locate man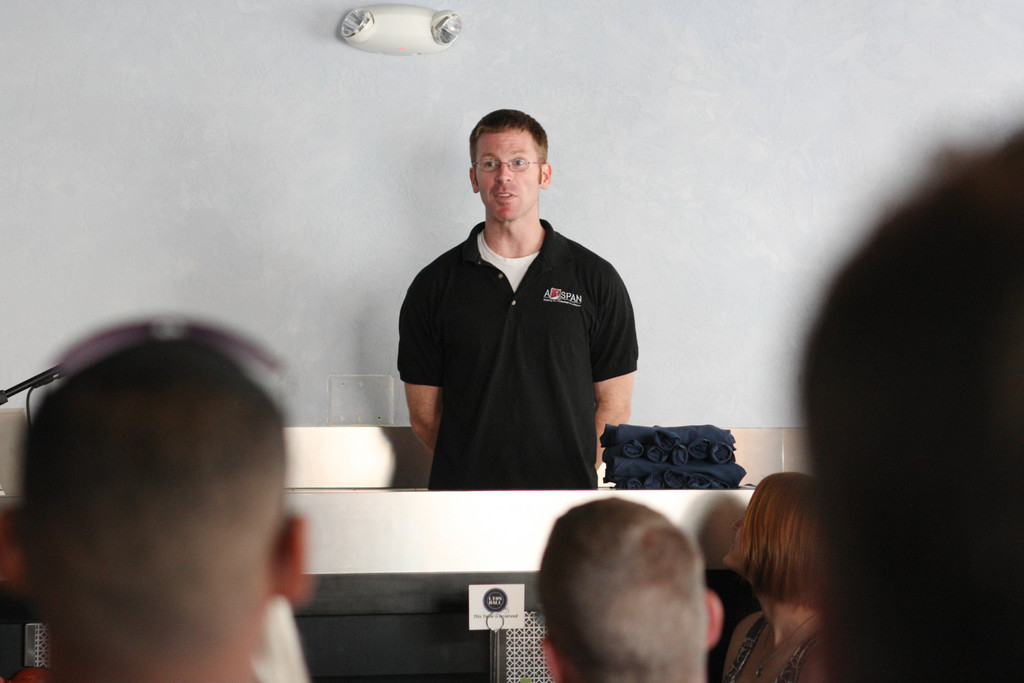
select_region(0, 339, 312, 682)
